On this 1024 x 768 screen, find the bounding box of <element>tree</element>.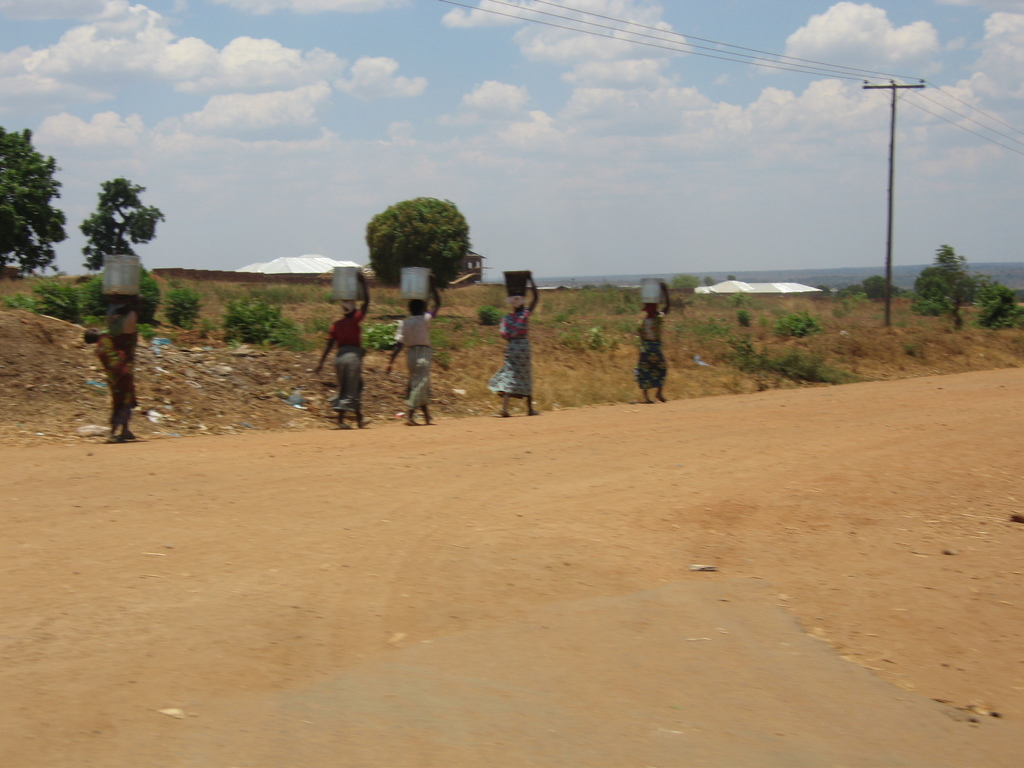
Bounding box: Rect(0, 130, 76, 303).
